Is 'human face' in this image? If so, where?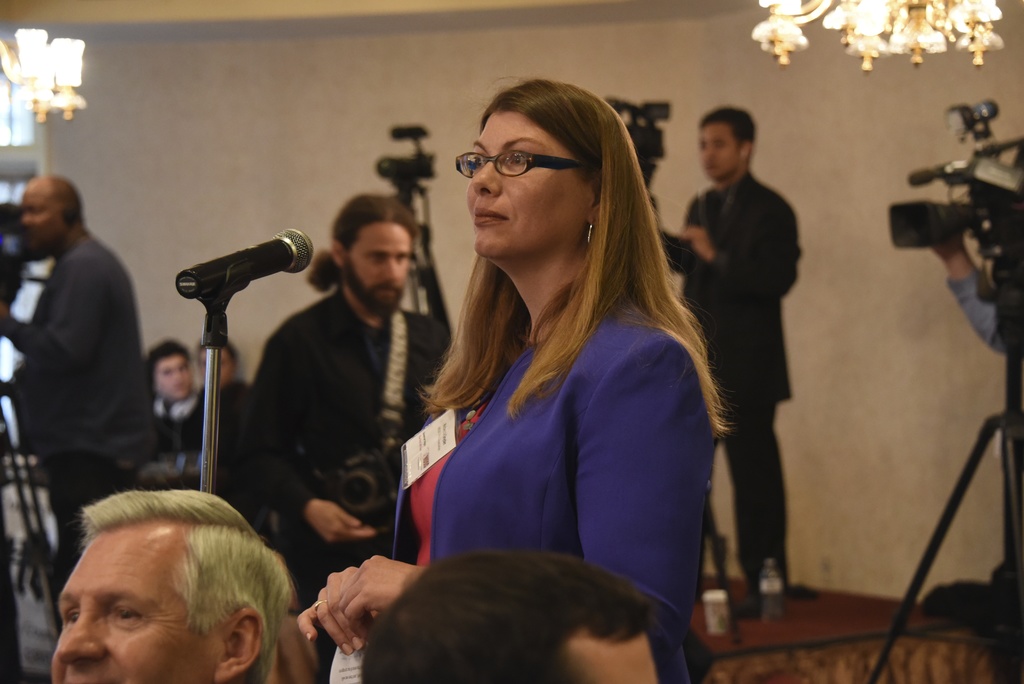
Yes, at detection(154, 357, 191, 401).
